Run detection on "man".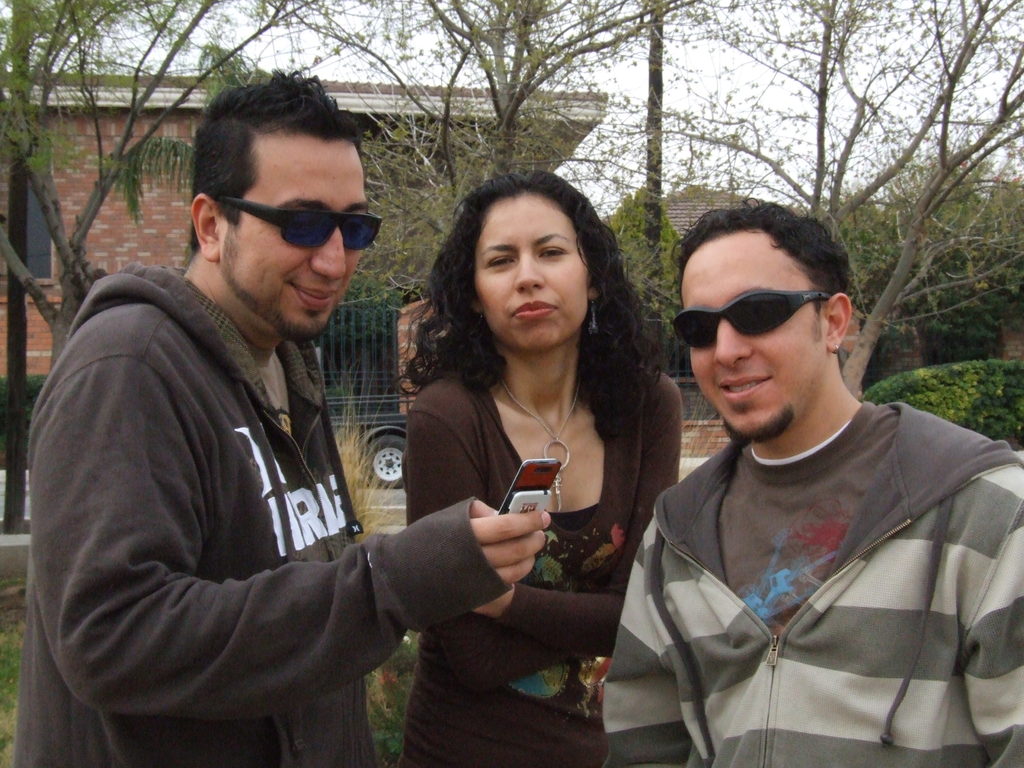
Result: BBox(13, 69, 552, 767).
